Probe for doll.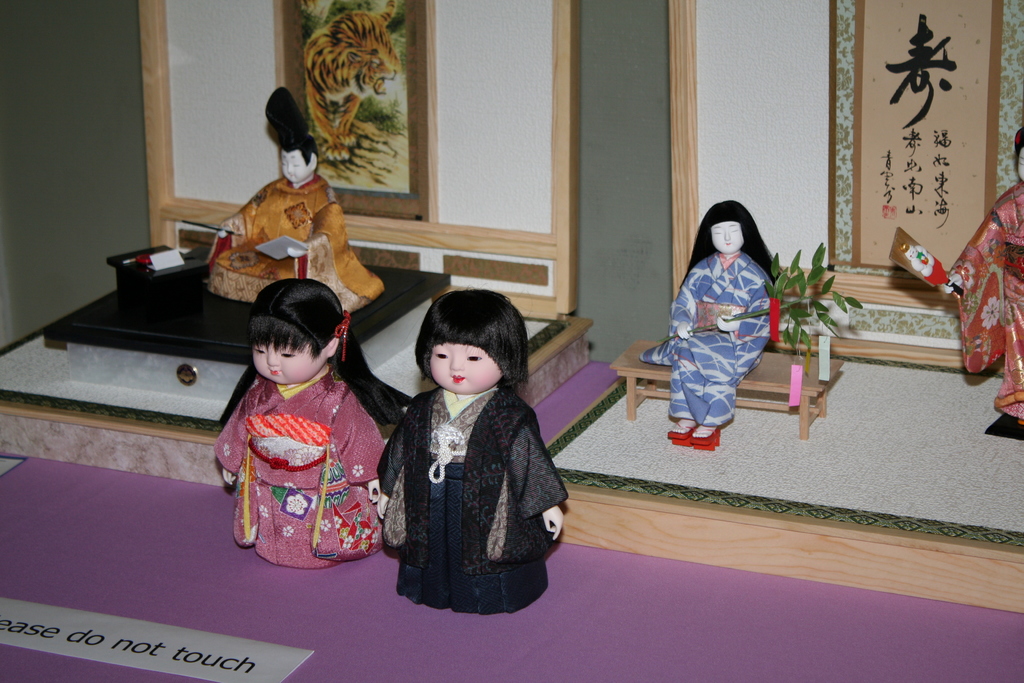
Probe result: bbox=[938, 128, 1023, 429].
